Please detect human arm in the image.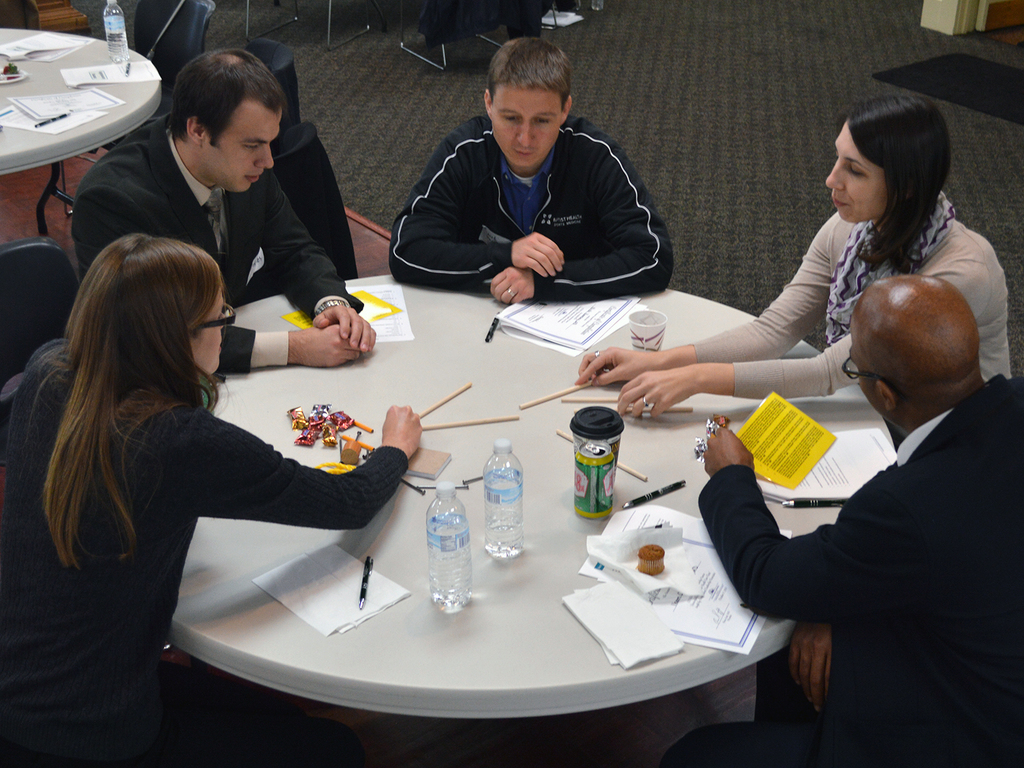
Rect(218, 315, 369, 373).
